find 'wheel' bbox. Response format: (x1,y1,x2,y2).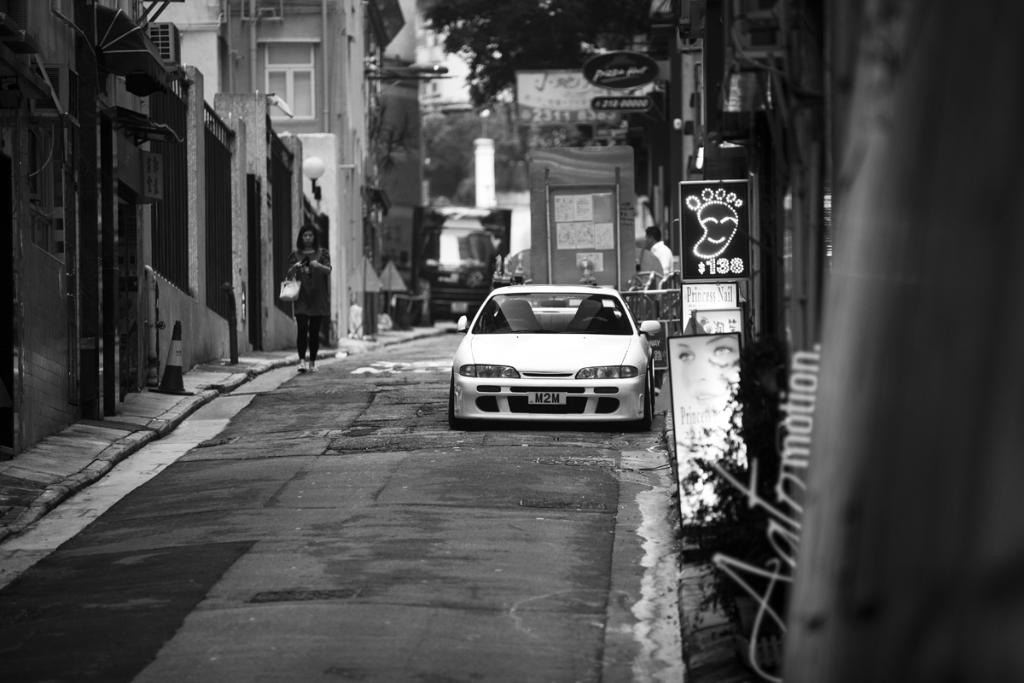
(498,320,532,329).
